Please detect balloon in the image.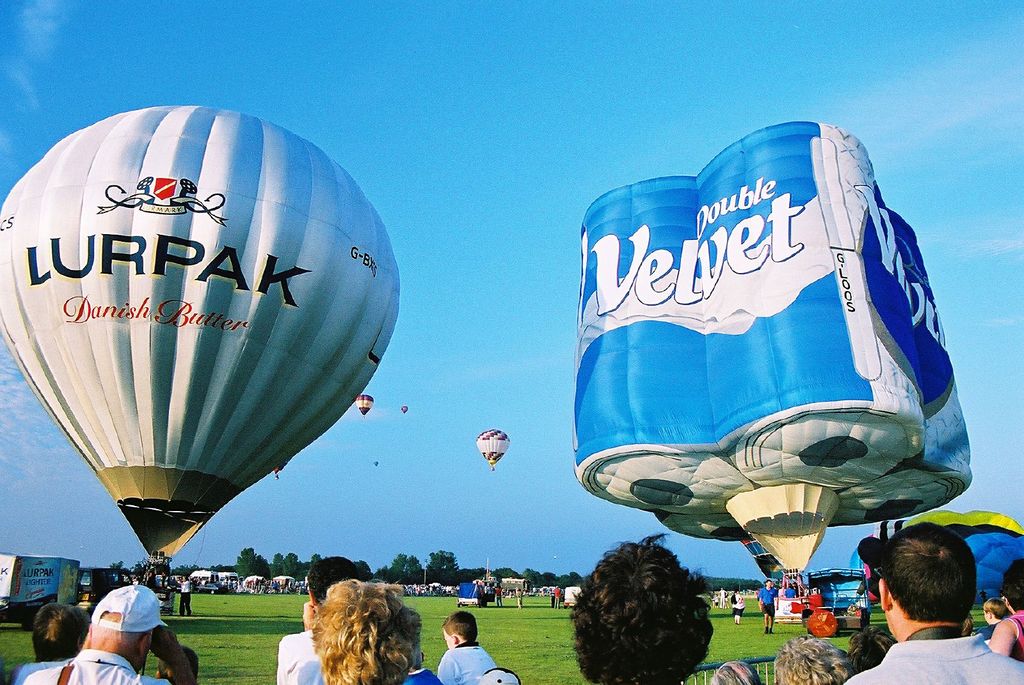
x1=400, y1=403, x2=408, y2=412.
